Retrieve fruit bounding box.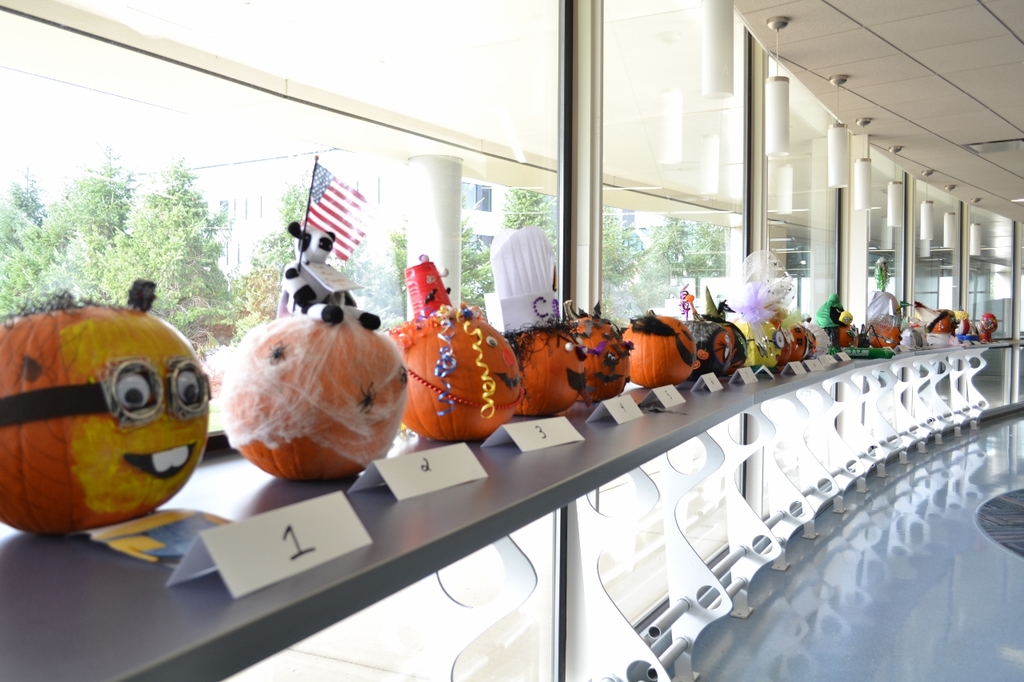
Bounding box: 831/318/868/357.
